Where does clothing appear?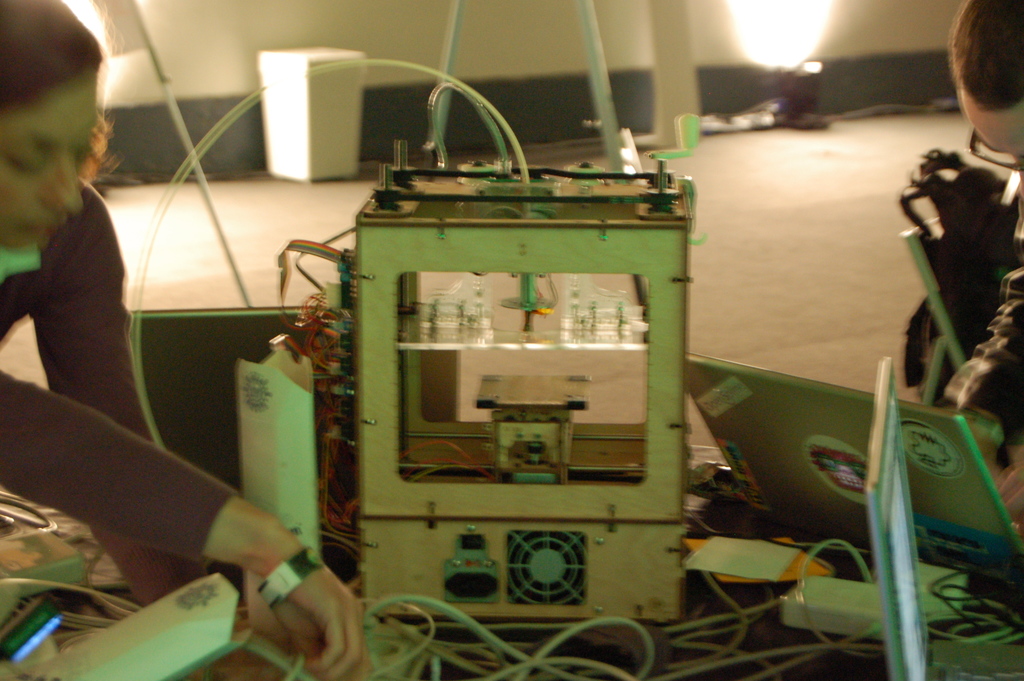
Appears at locate(0, 175, 238, 610).
